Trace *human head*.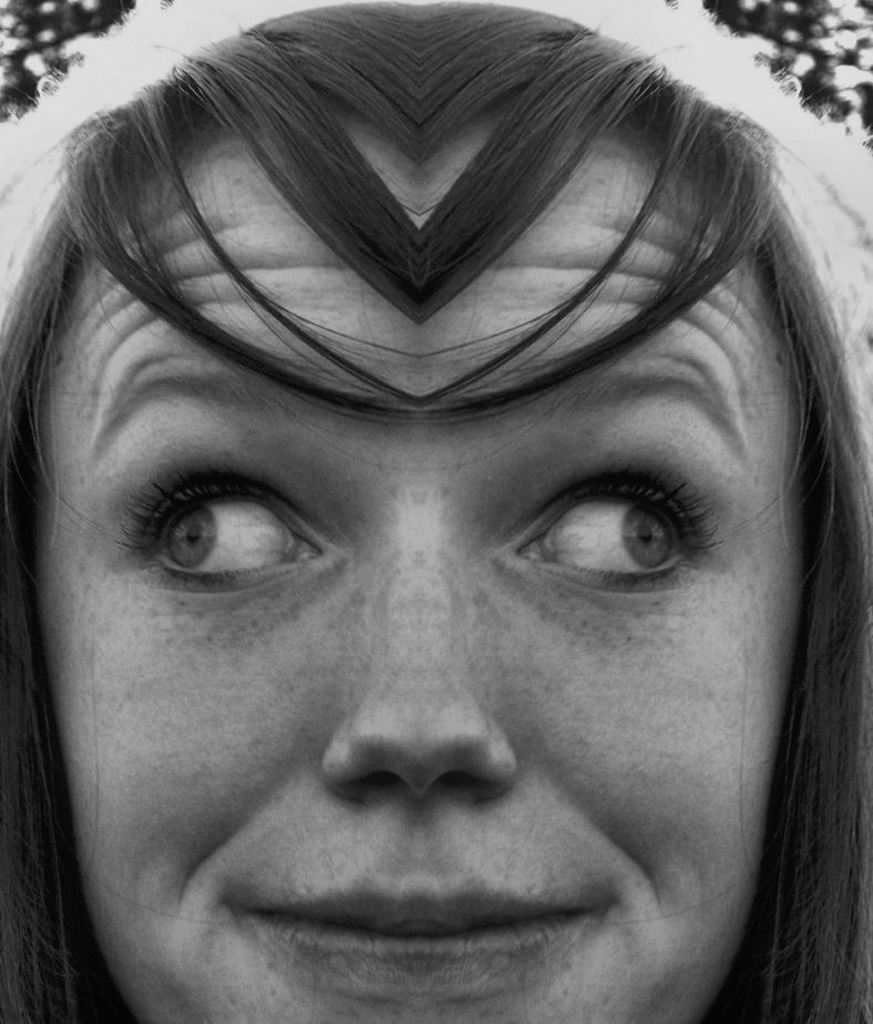
Traced to select_region(0, 0, 872, 1023).
